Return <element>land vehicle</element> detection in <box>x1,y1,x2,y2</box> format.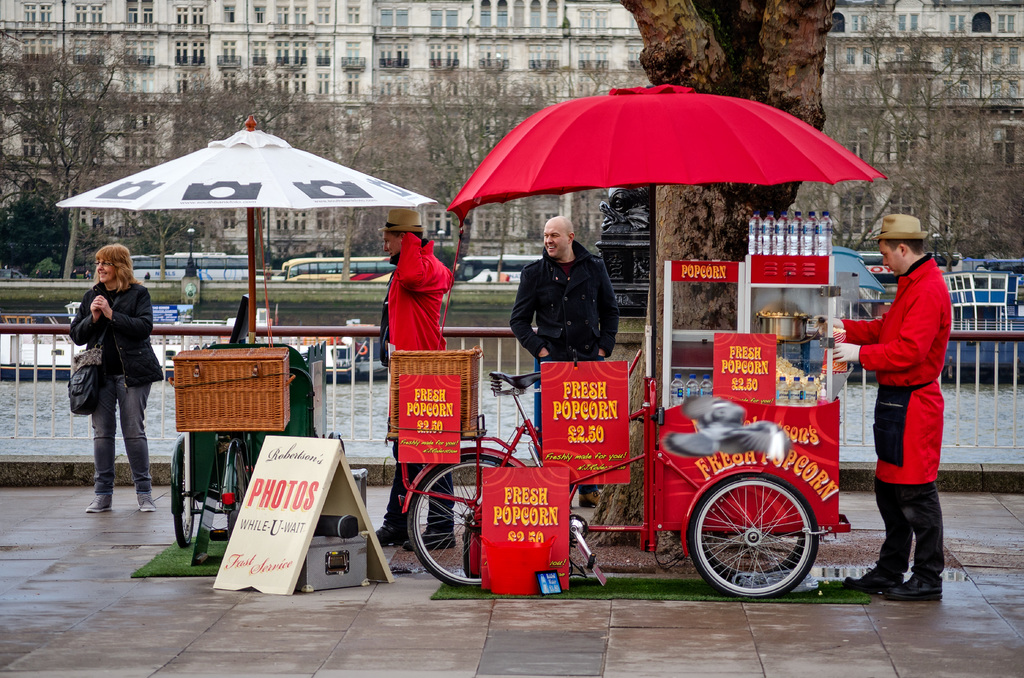
<box>170,343,328,546</box>.
